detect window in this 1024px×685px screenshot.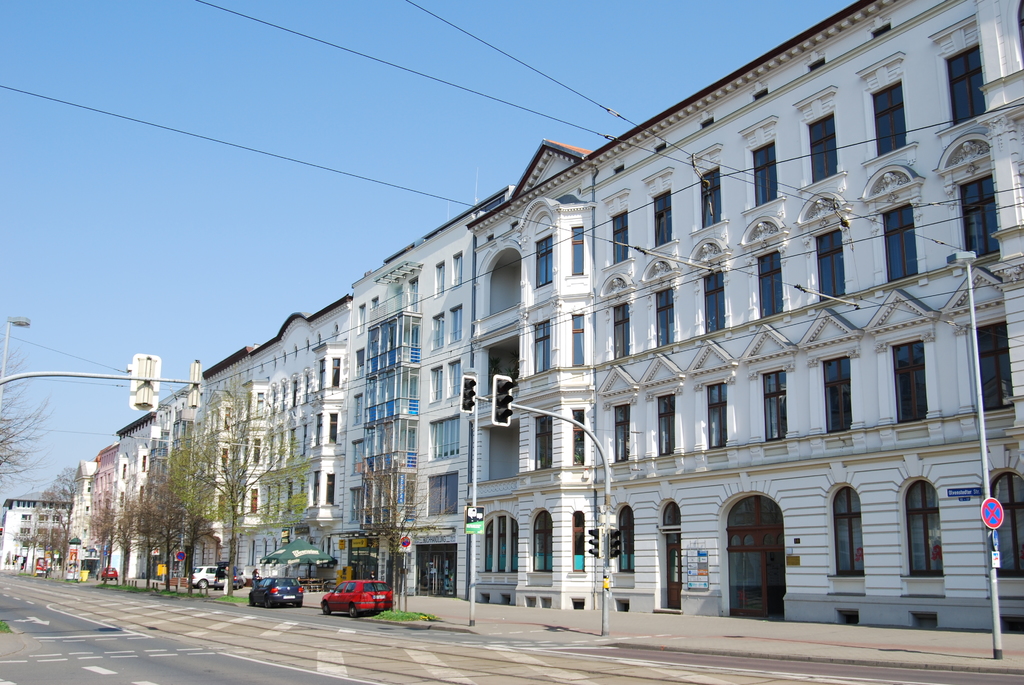
Detection: l=870, t=82, r=903, b=157.
